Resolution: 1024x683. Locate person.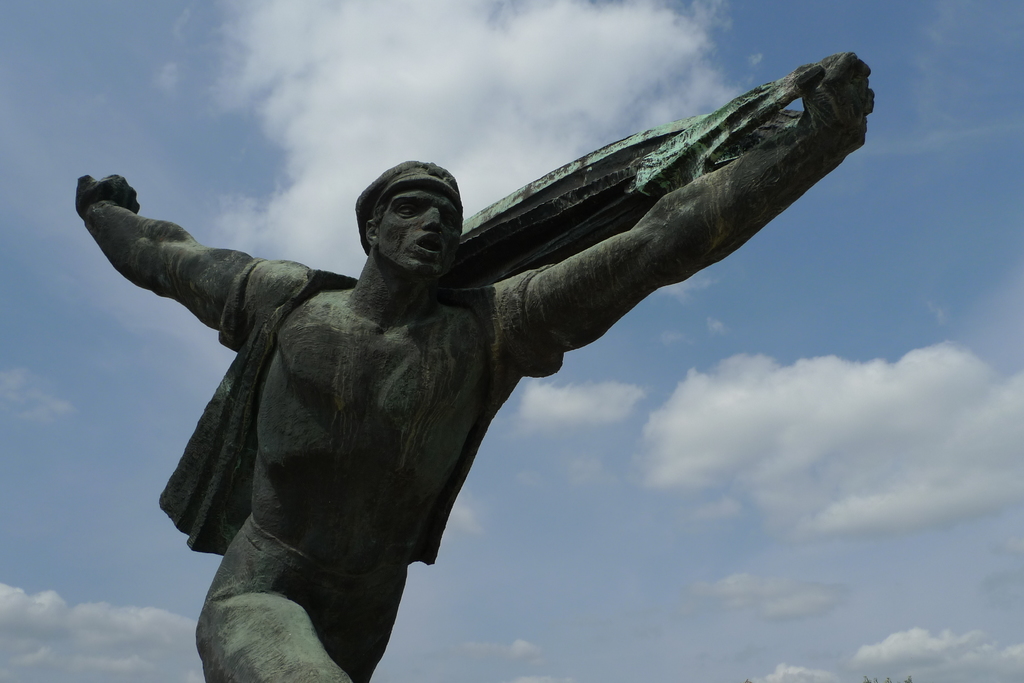
detection(137, 88, 833, 682).
